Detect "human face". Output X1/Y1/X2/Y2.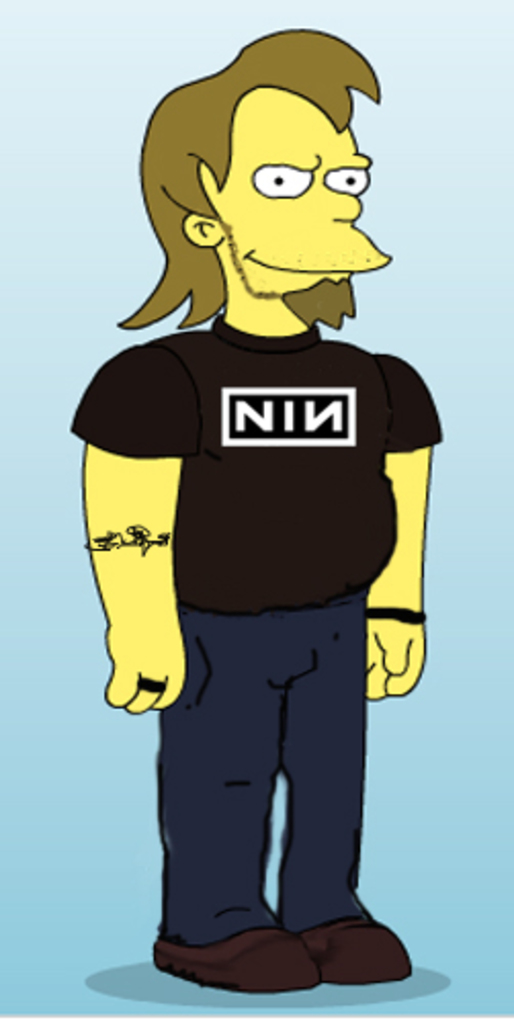
221/90/395/293.
